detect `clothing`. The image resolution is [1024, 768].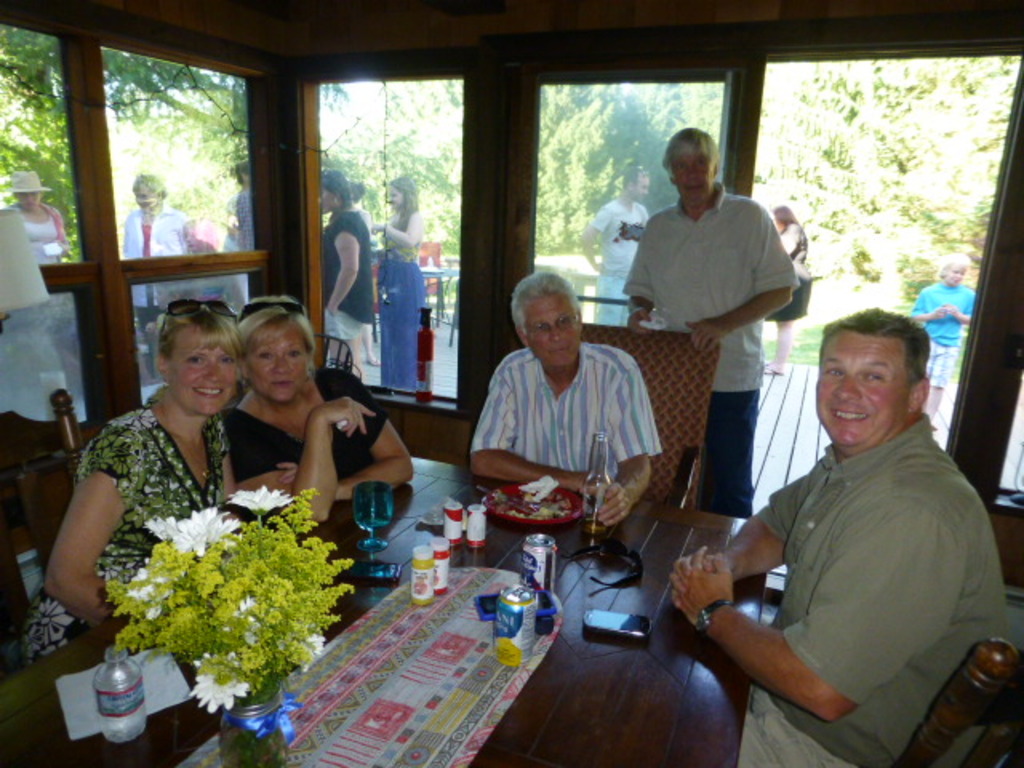
x1=349 y1=205 x2=378 y2=248.
